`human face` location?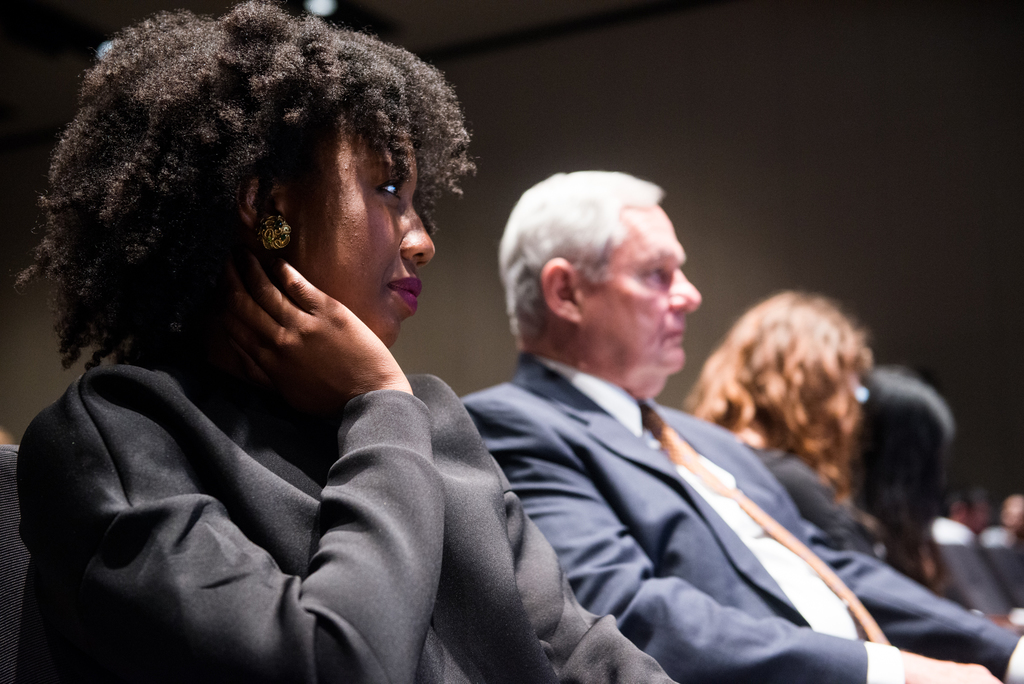
<bbox>286, 126, 440, 346</bbox>
